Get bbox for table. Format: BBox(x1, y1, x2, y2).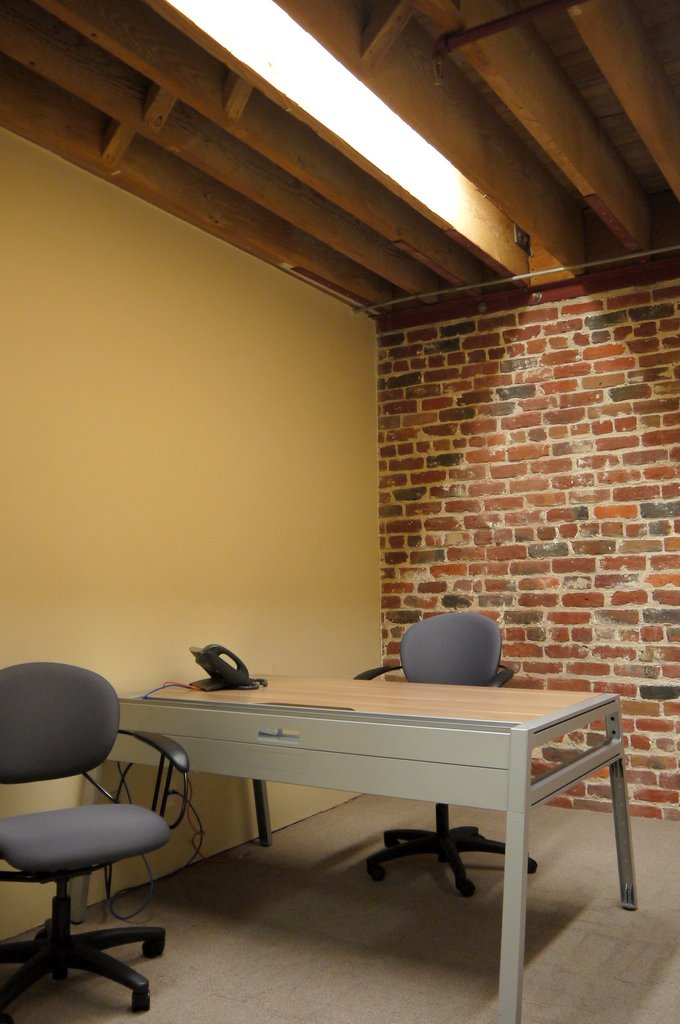
BBox(72, 668, 639, 1023).
